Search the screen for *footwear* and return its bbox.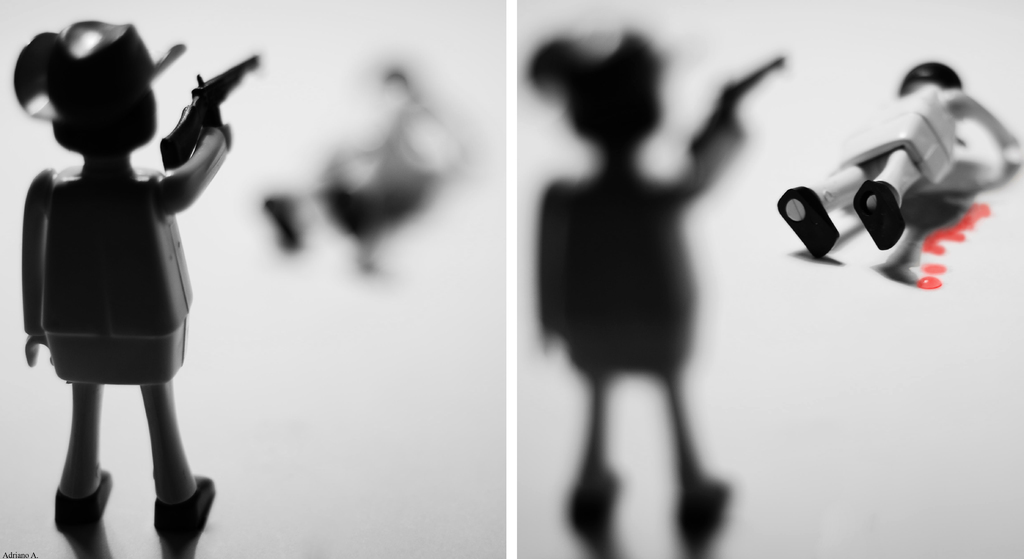
Found: locate(851, 176, 904, 249).
